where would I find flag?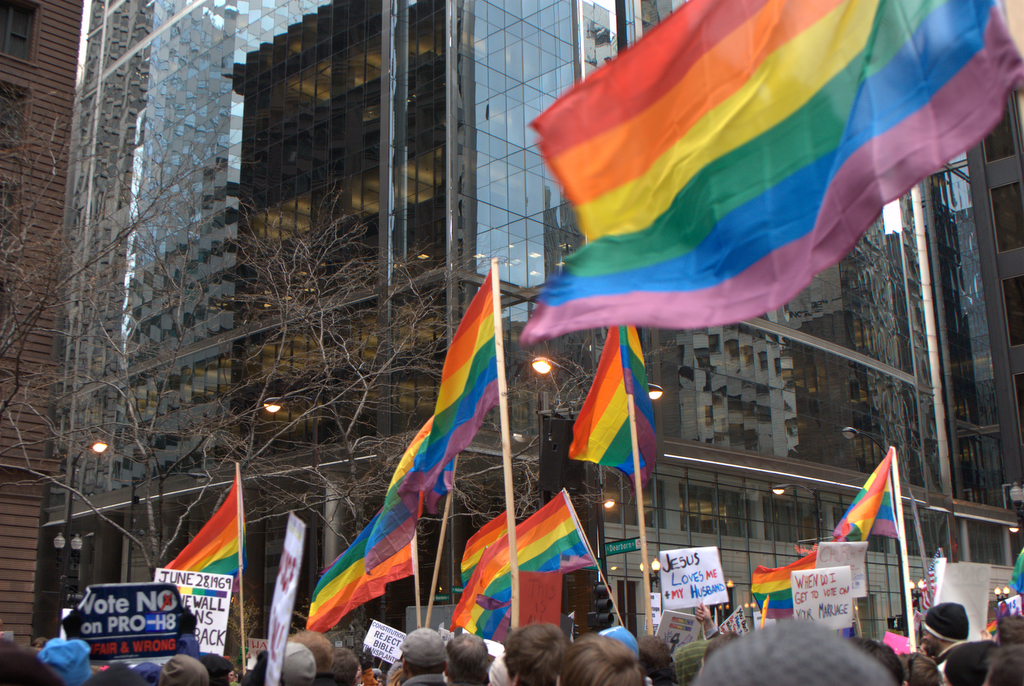
At (left=363, top=421, right=430, bottom=601).
